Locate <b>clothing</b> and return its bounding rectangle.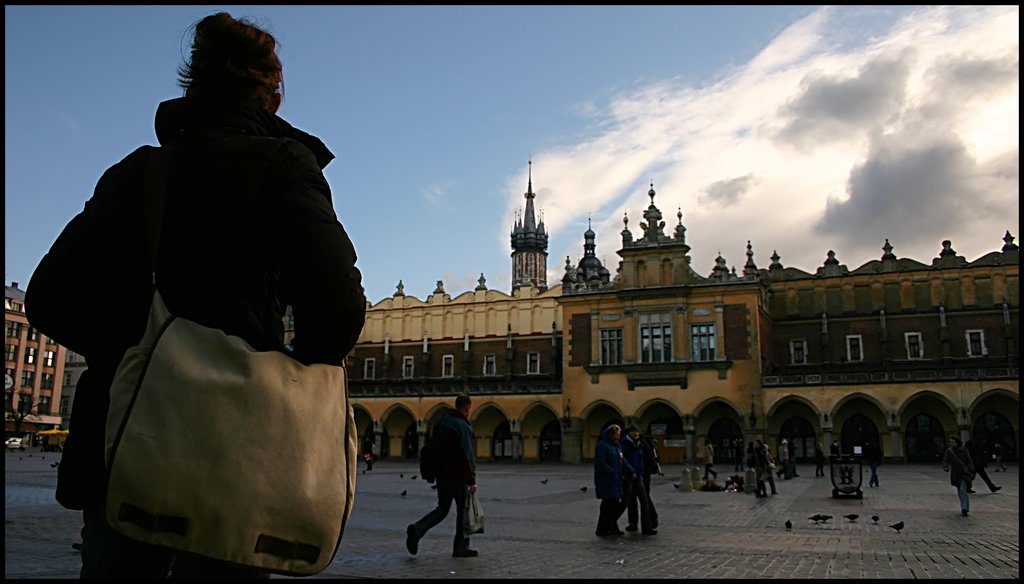
BBox(408, 410, 470, 553).
